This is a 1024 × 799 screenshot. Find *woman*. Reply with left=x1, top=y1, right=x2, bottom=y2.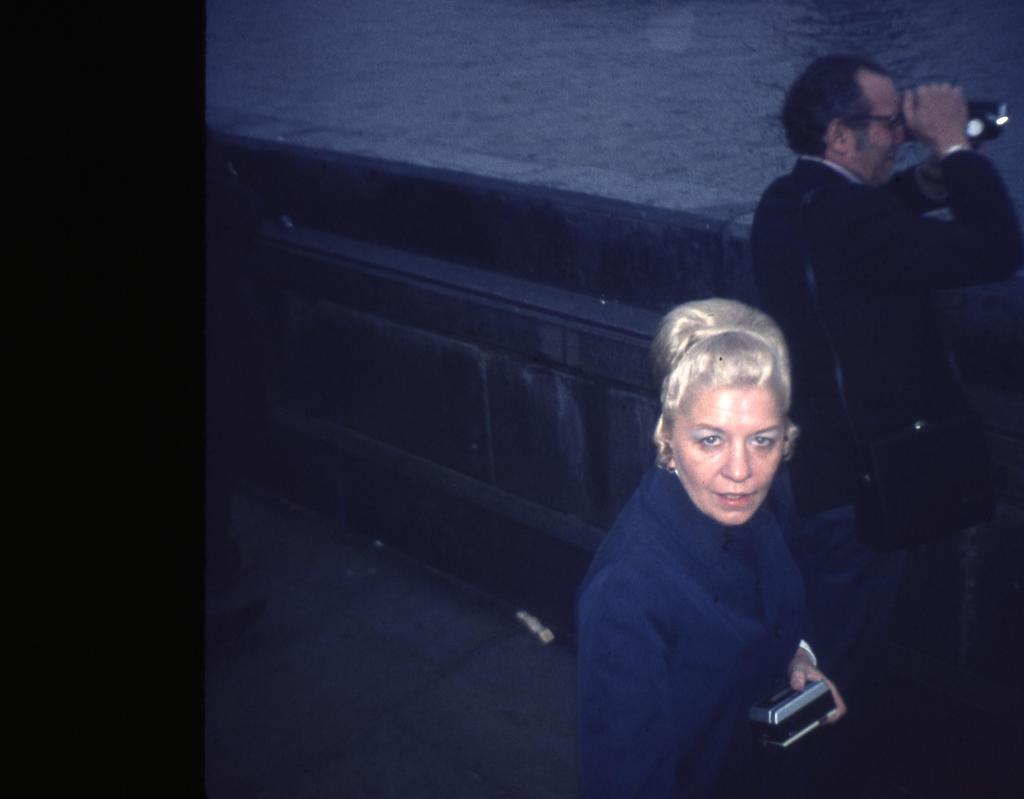
left=555, top=270, right=884, bottom=781.
